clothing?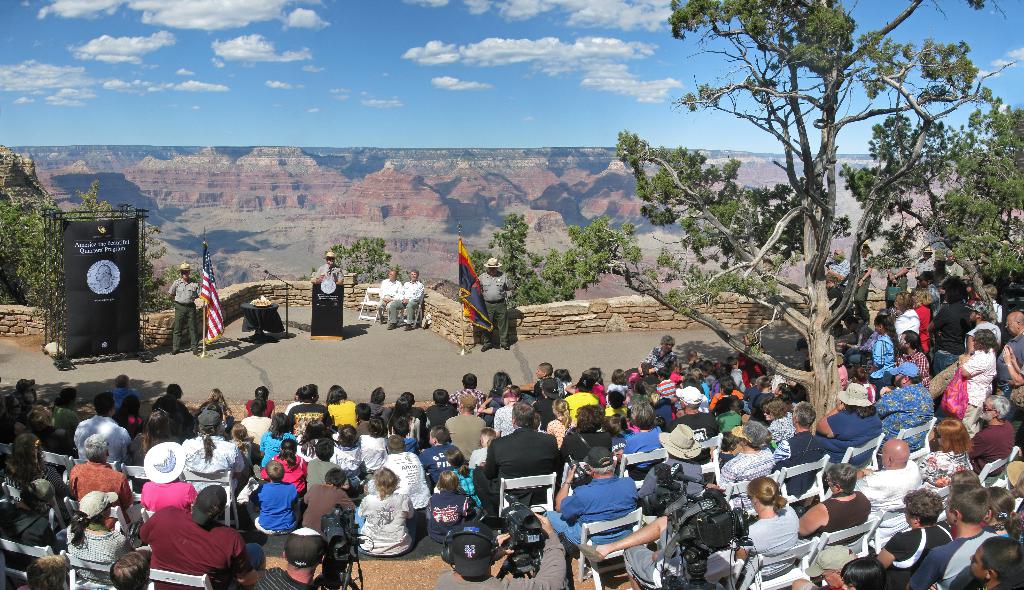
l=129, t=432, r=177, b=466
